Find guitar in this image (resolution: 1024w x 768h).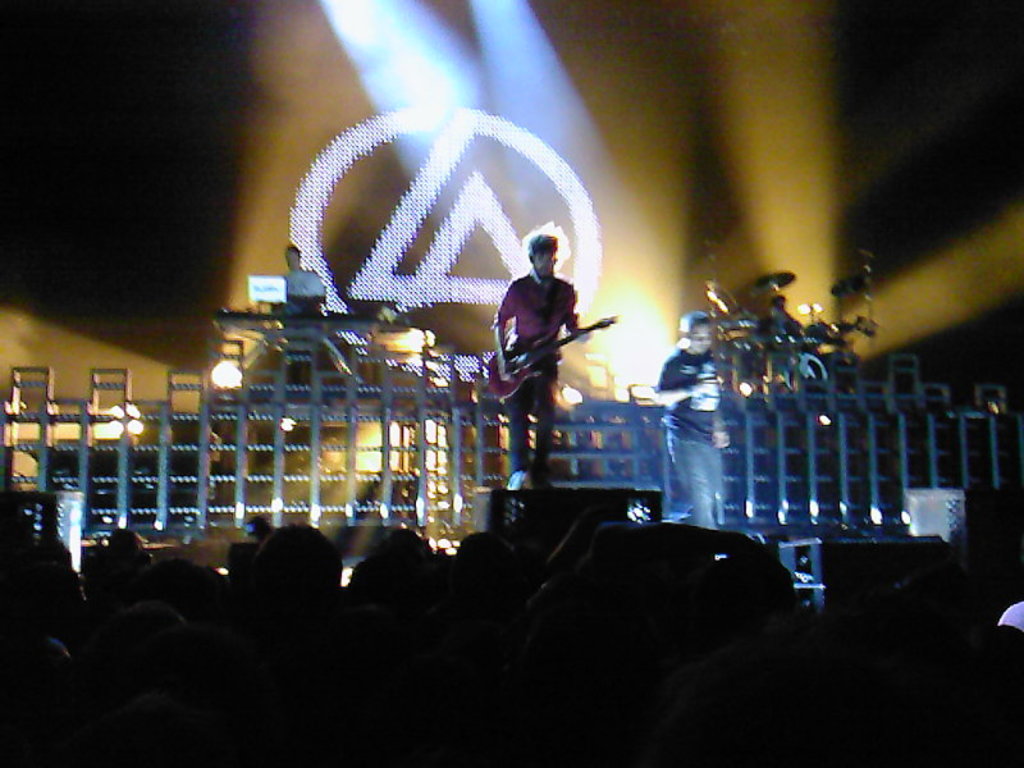
[488, 316, 617, 398].
